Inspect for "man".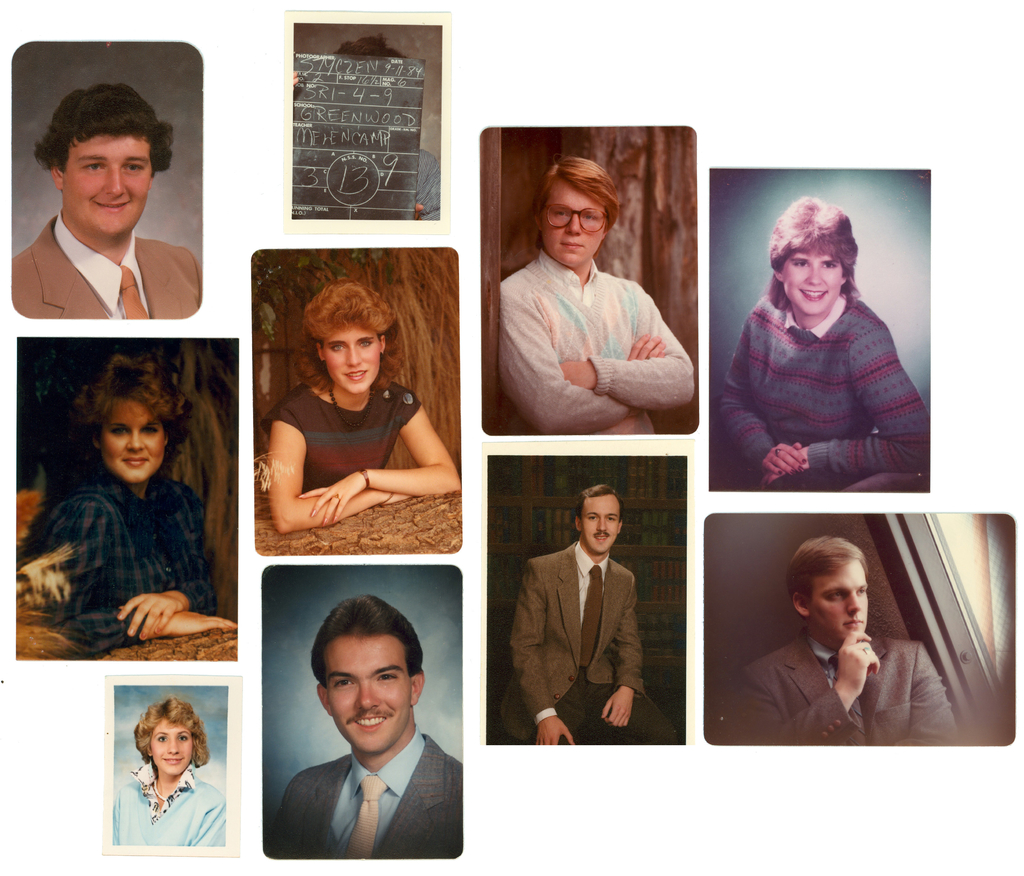
Inspection: [10,80,200,319].
